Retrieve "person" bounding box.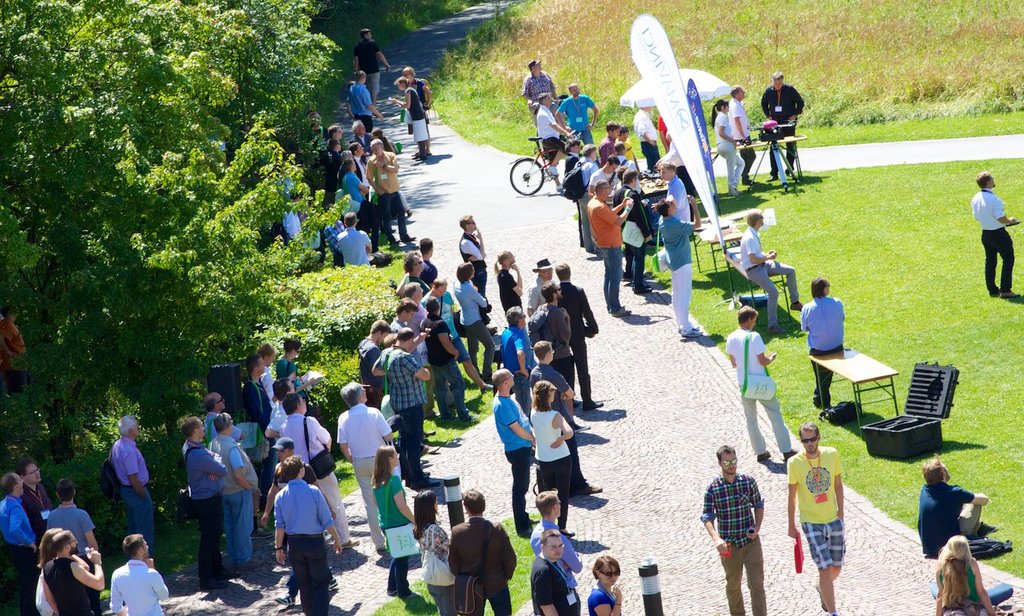
Bounding box: (352, 29, 395, 100).
